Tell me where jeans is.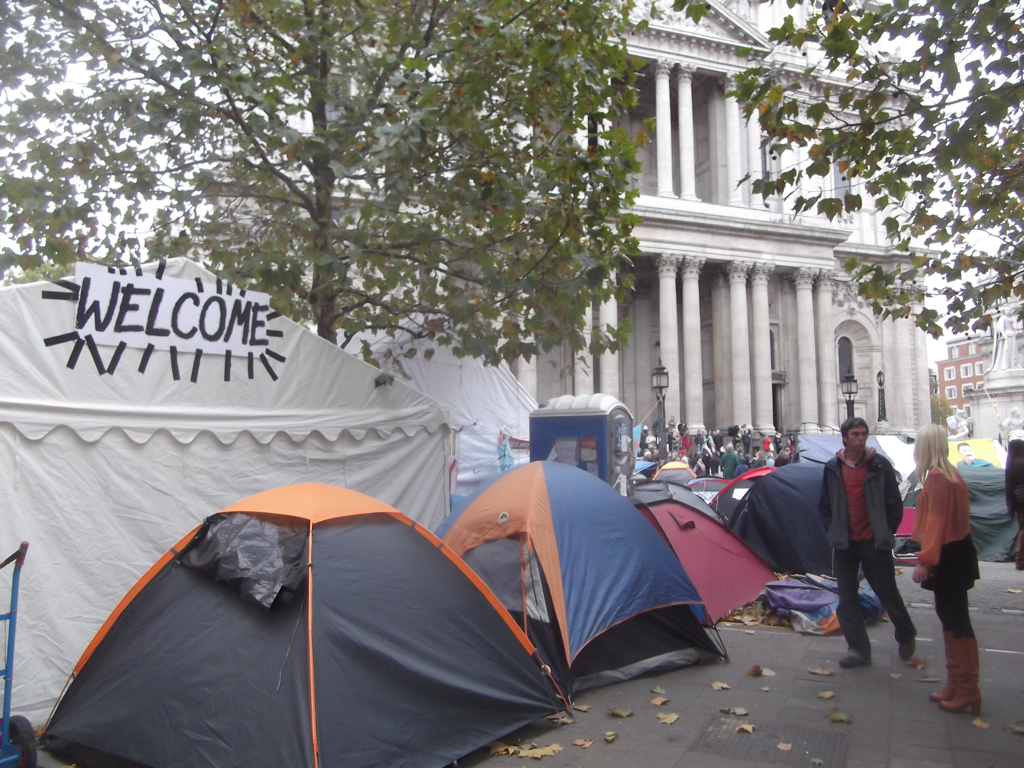
jeans is at bbox=(929, 579, 978, 640).
